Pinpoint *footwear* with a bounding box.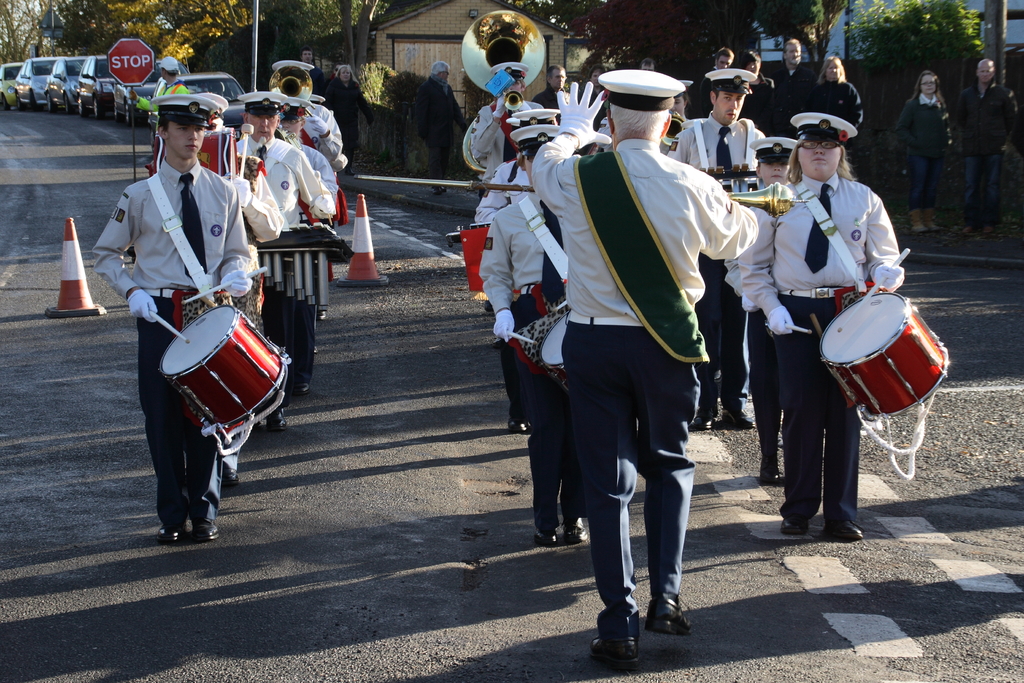
764, 465, 776, 488.
